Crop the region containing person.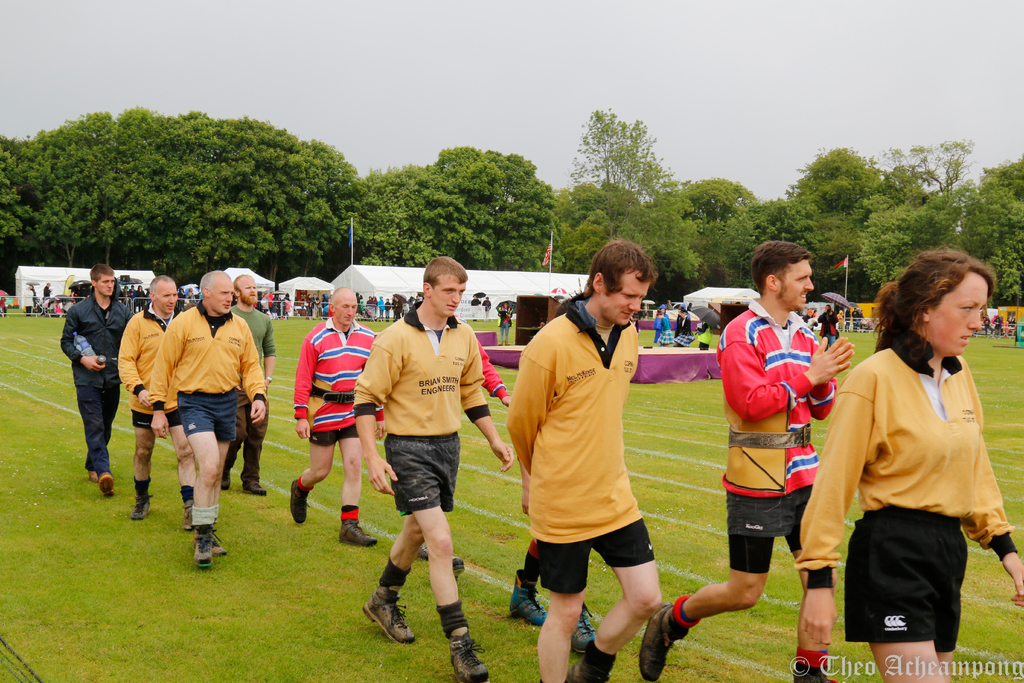
Crop region: locate(177, 288, 189, 315).
